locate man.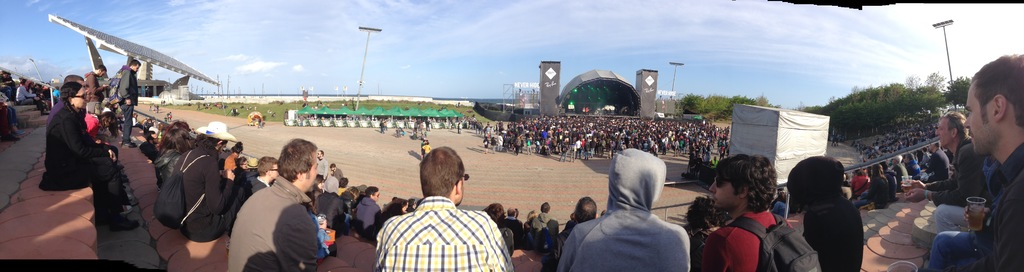
Bounding box: 902:153:918:177.
